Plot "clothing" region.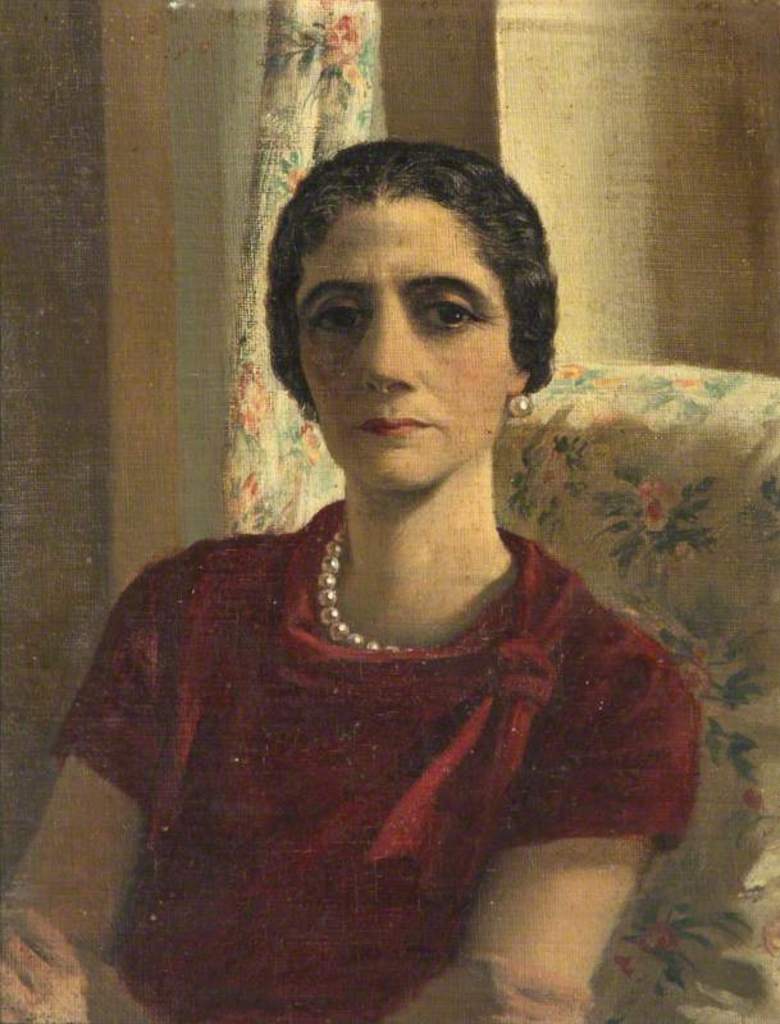
Plotted at crop(42, 502, 706, 1023).
